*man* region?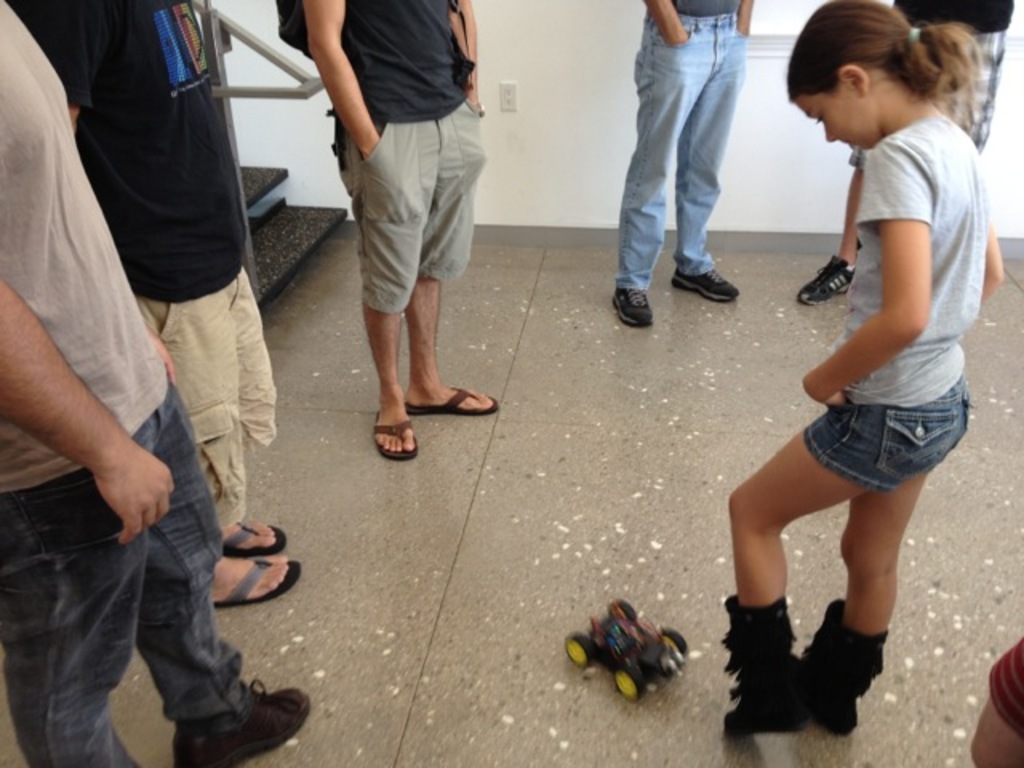
box=[0, 3, 309, 766]
